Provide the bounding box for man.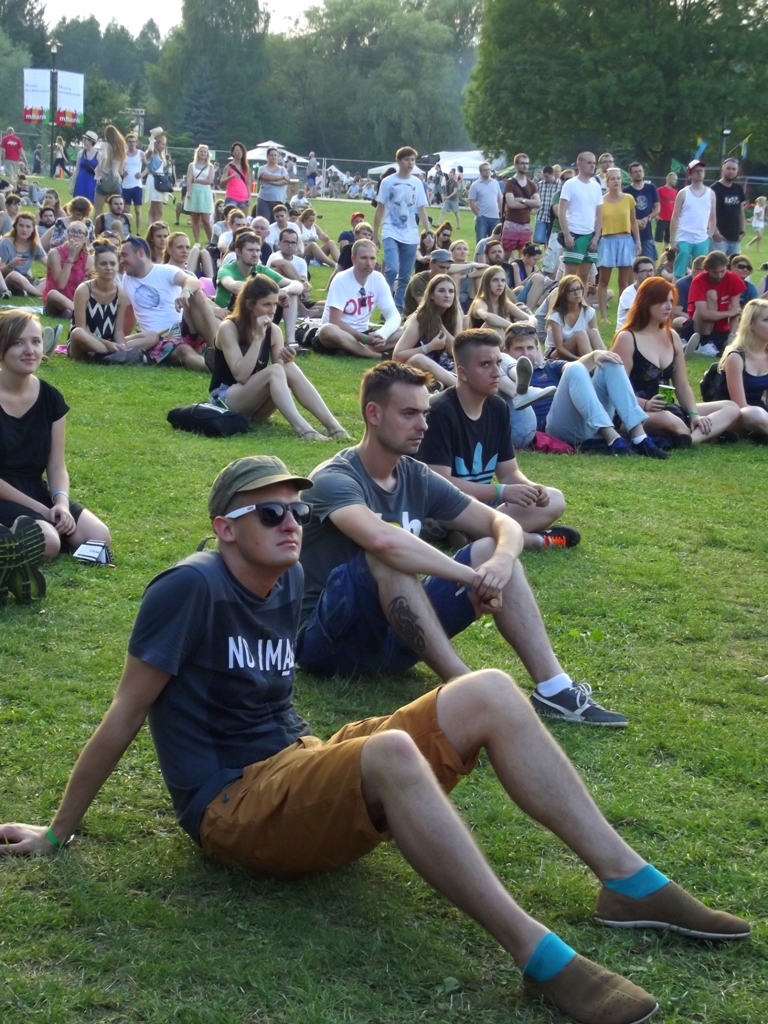
box(0, 455, 751, 1023).
